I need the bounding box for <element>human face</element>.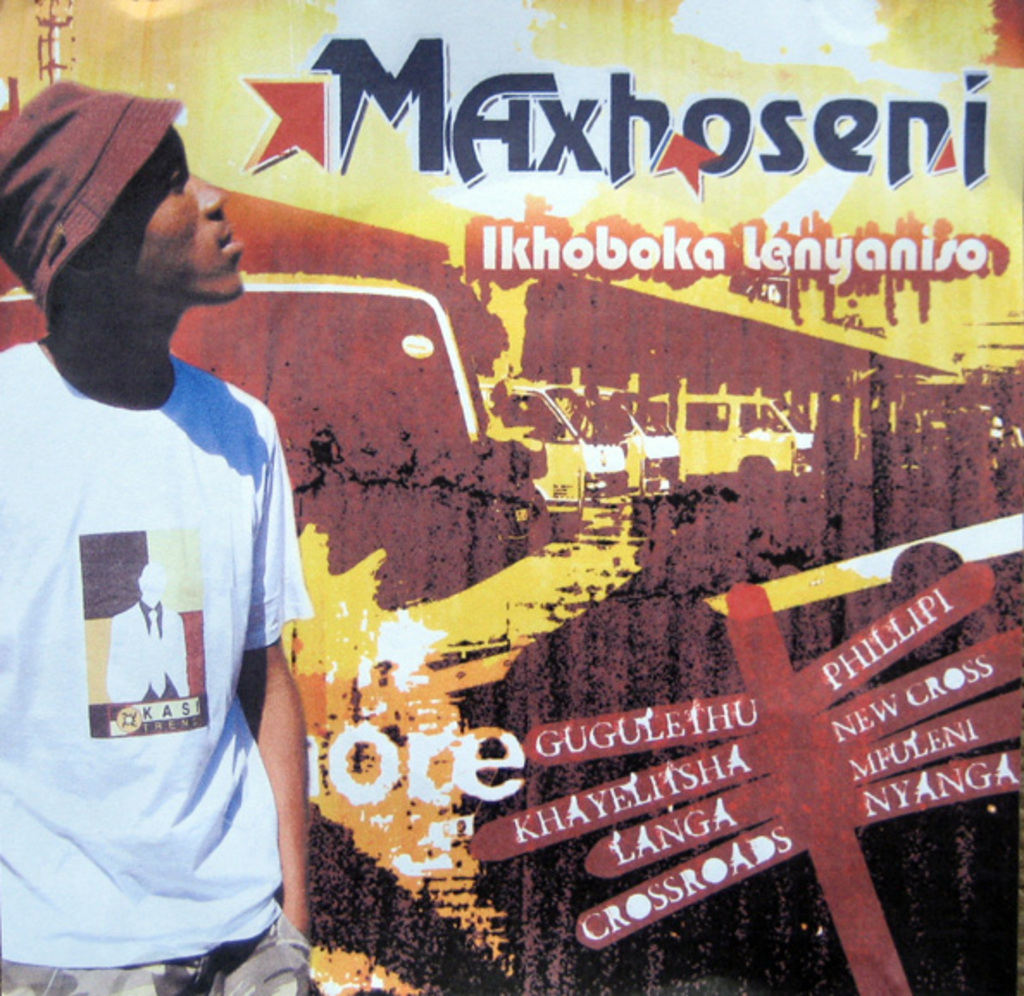
Here it is: 124:133:252:298.
